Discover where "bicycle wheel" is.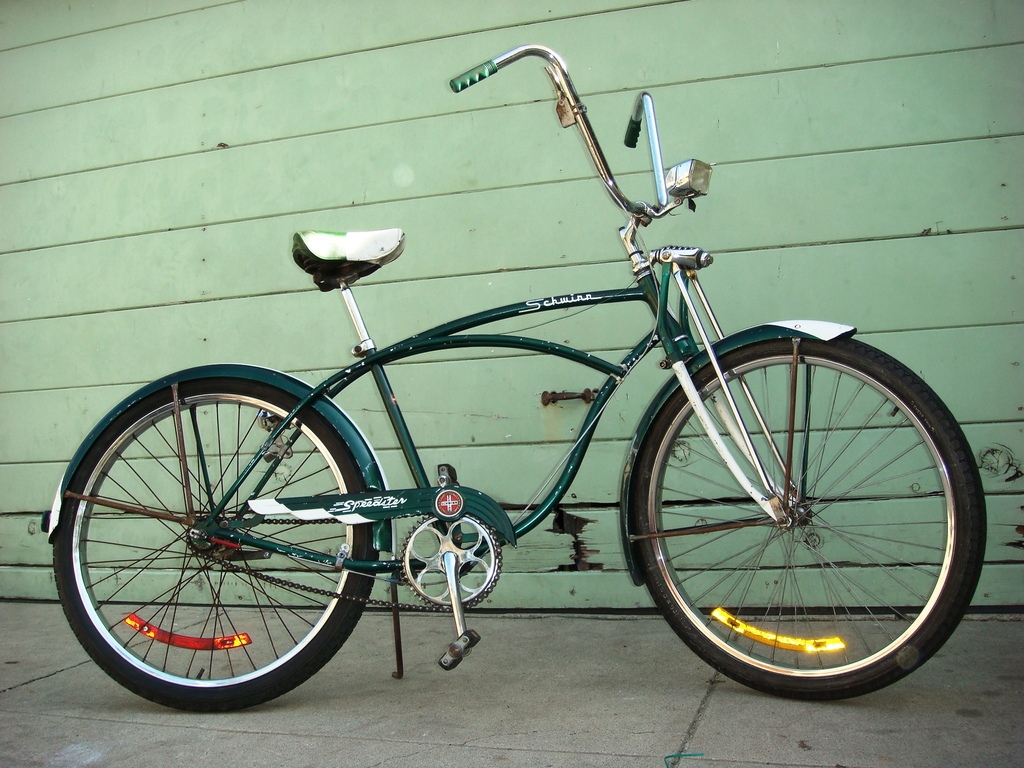
Discovered at Rect(51, 387, 400, 716).
